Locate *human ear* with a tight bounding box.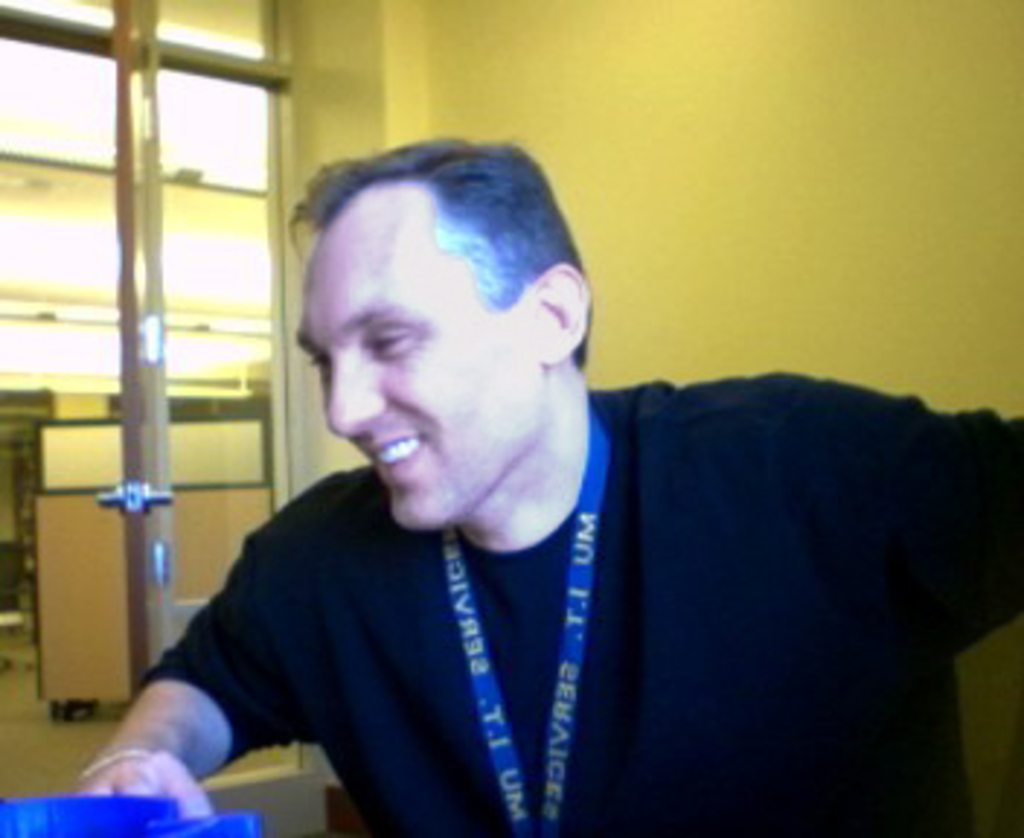
BBox(527, 262, 591, 361).
